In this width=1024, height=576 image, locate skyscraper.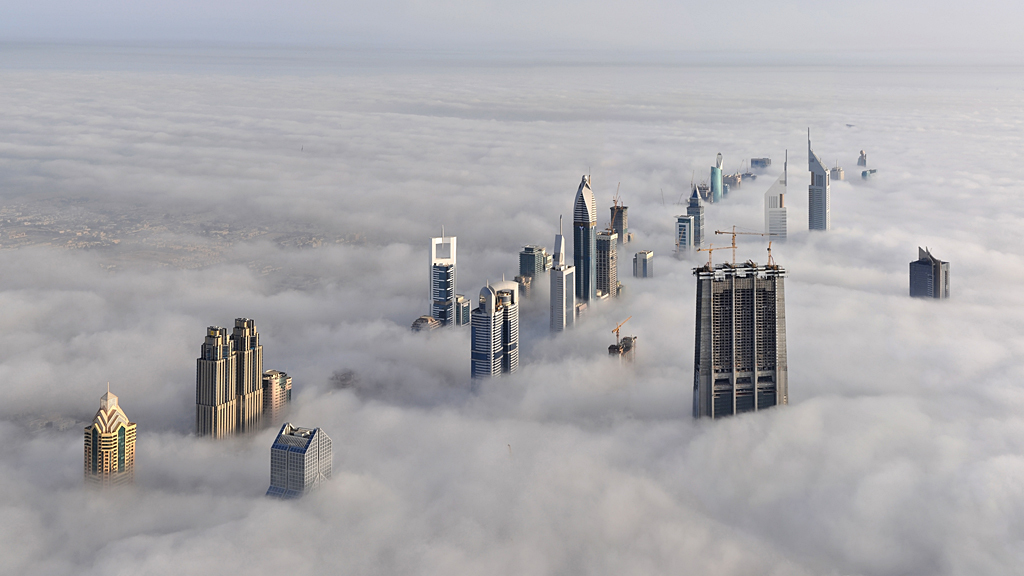
Bounding box: <region>574, 166, 606, 305</region>.
